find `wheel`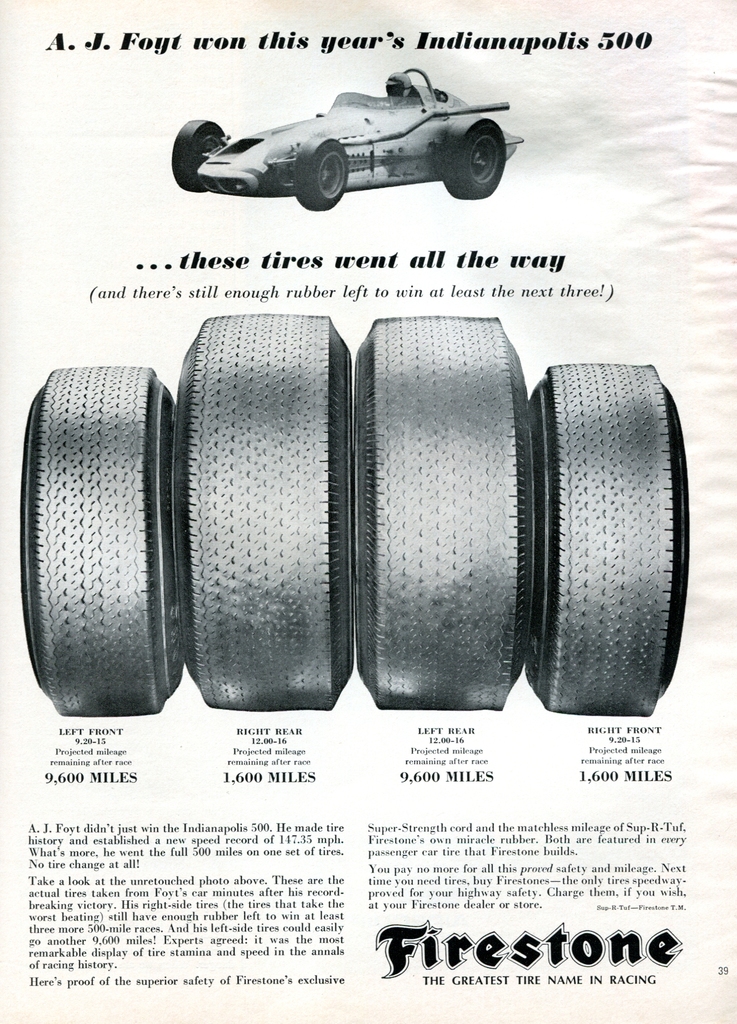
x1=347, y1=305, x2=530, y2=703
